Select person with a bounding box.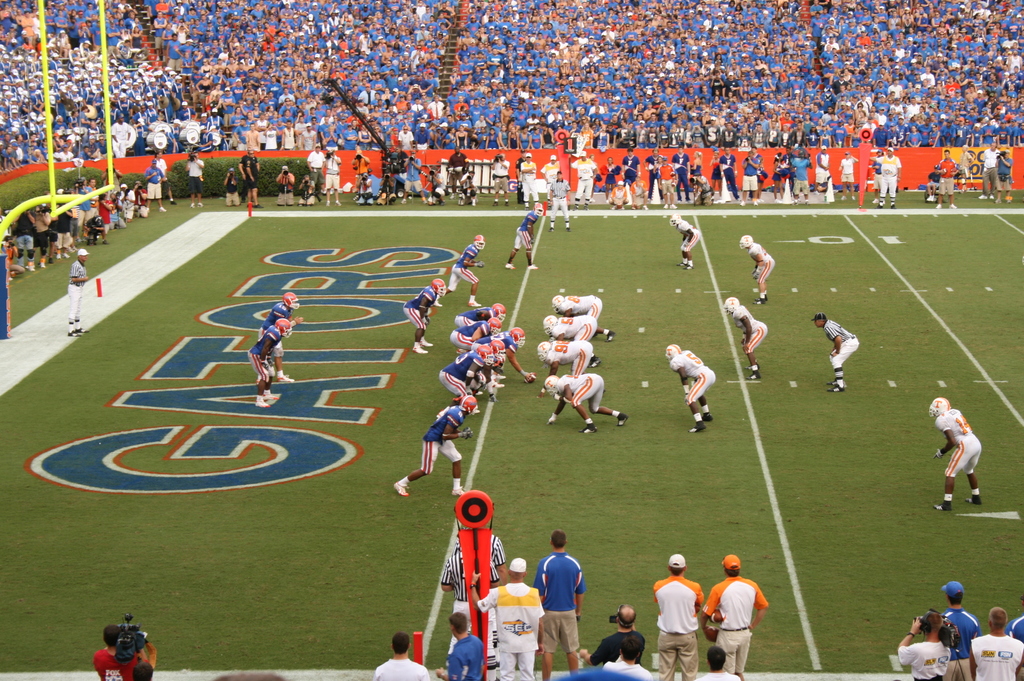
[x1=741, y1=149, x2=765, y2=208].
